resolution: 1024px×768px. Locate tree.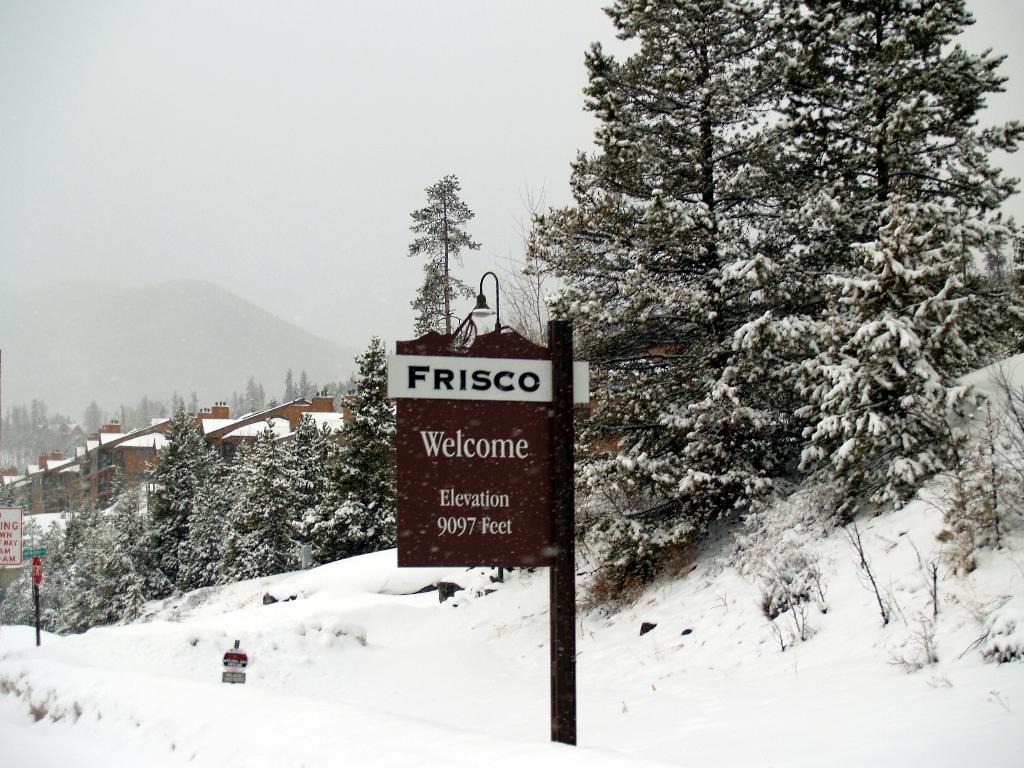
locate(75, 495, 99, 541).
